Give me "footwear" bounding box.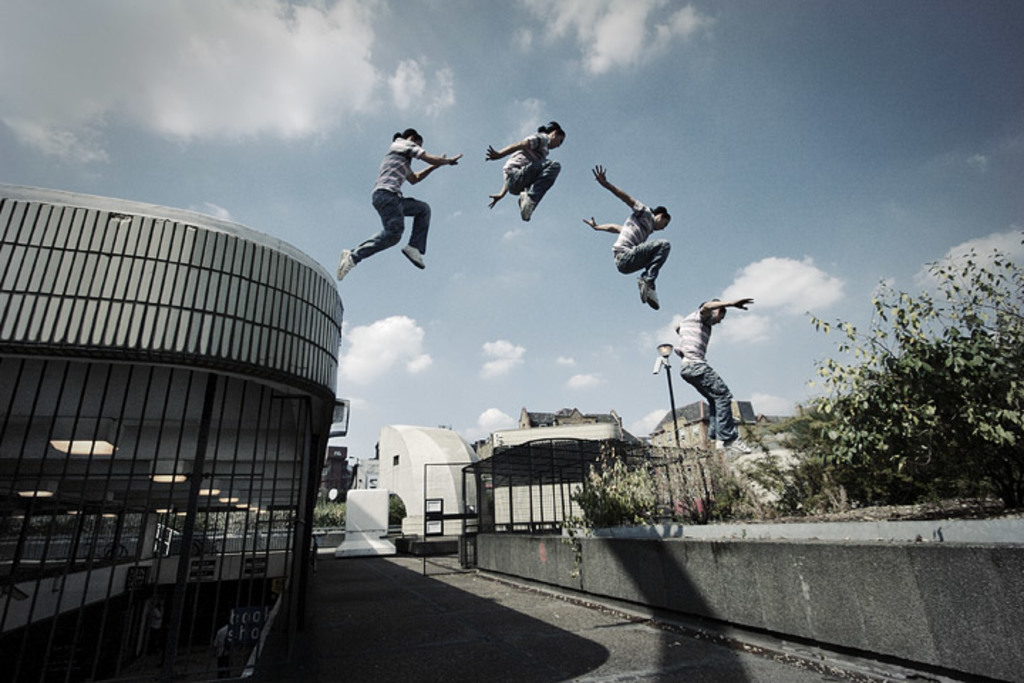
Rect(704, 427, 725, 450).
